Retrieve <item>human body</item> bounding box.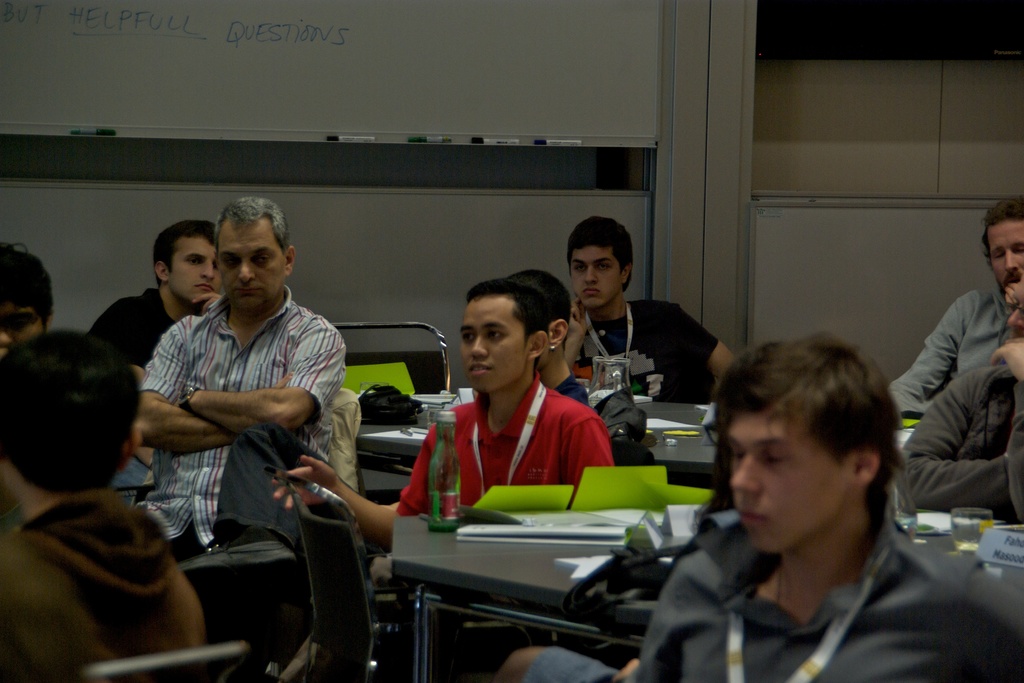
Bounding box: 292,270,607,547.
